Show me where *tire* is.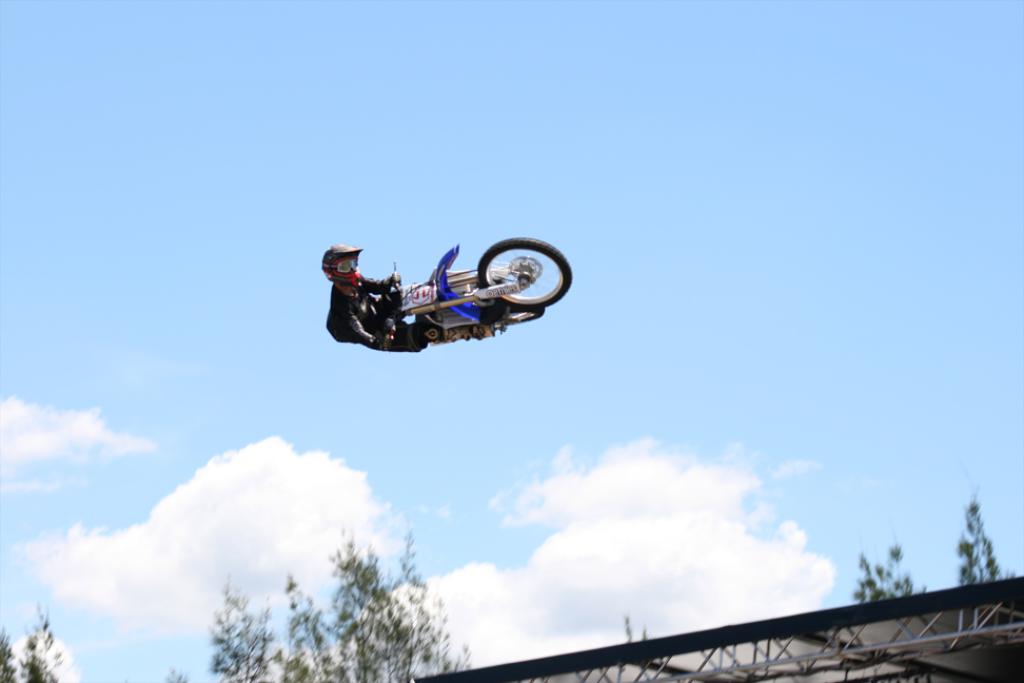
*tire* is at 477,239,573,310.
